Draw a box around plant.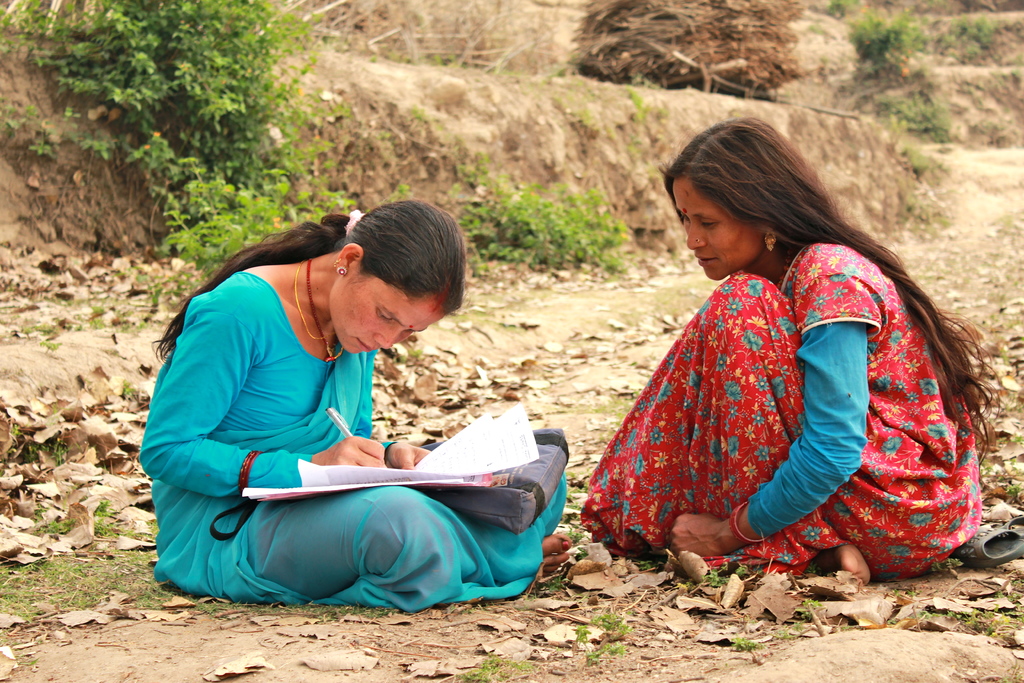
x1=410 y1=108 x2=430 y2=122.
